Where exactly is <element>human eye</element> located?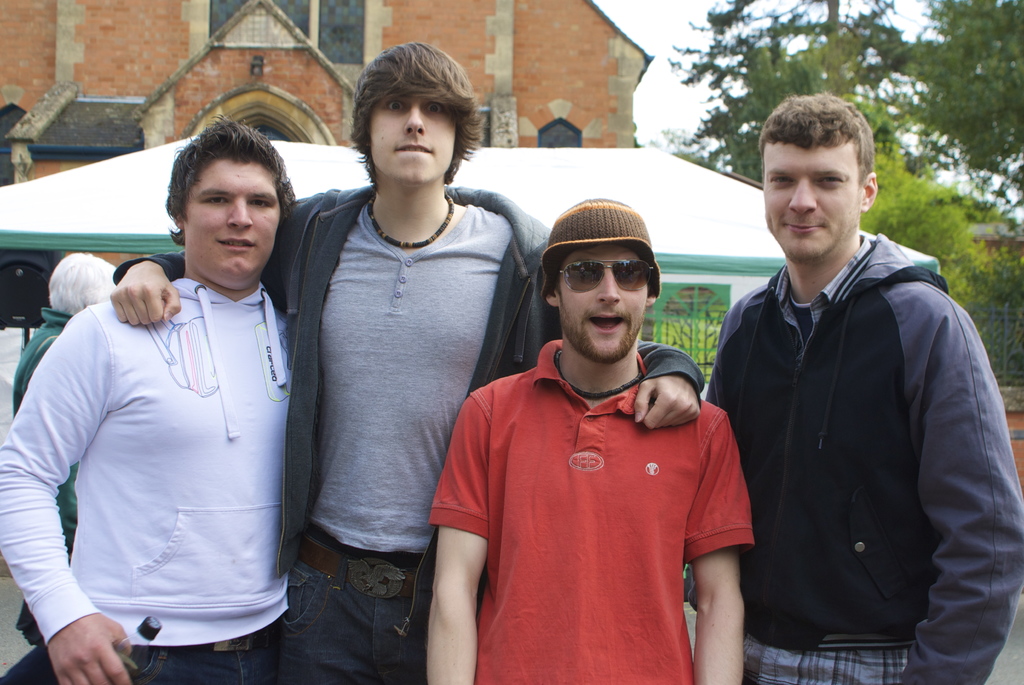
Its bounding box is (x1=203, y1=194, x2=236, y2=208).
